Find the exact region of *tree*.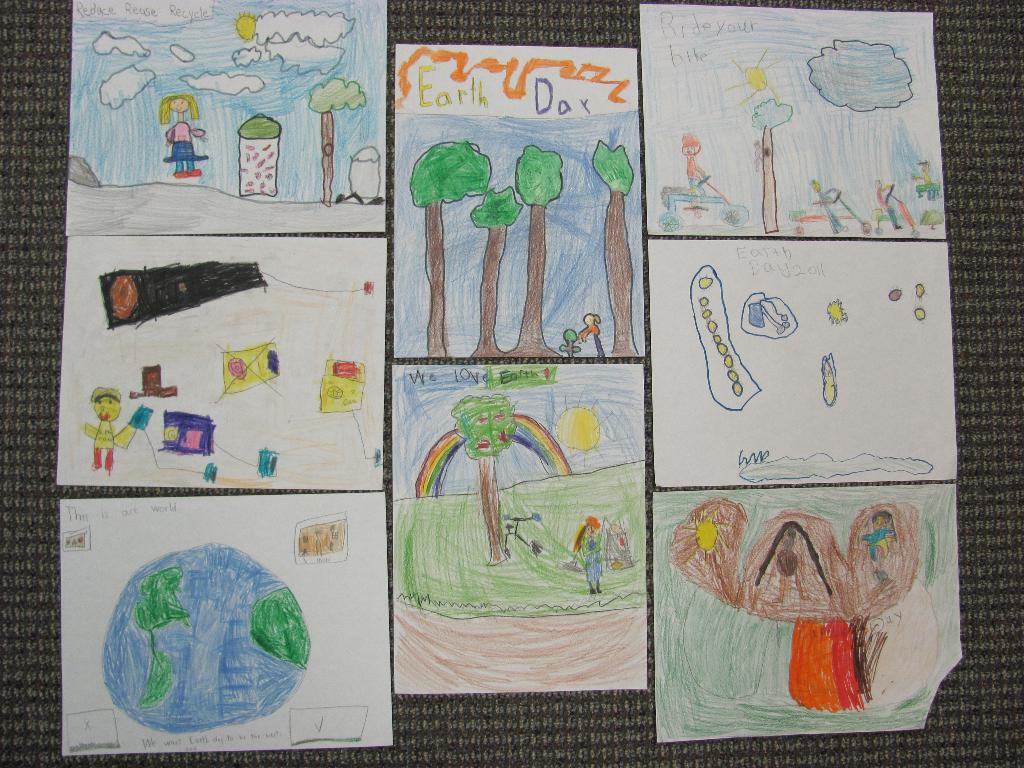
Exact region: detection(447, 388, 518, 566).
